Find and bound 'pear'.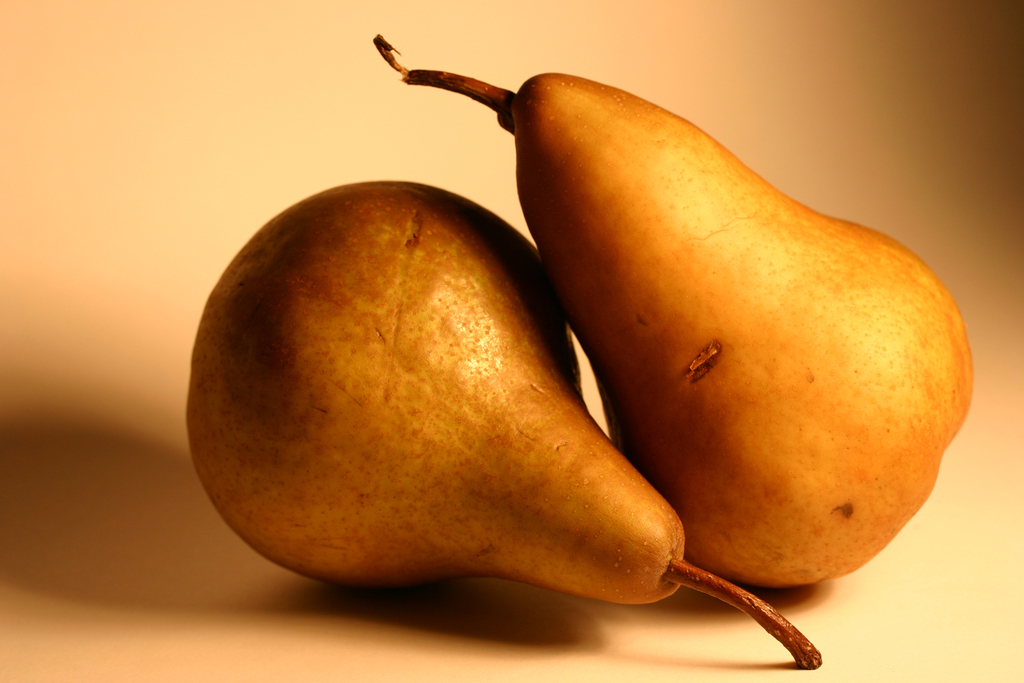
Bound: crop(188, 179, 689, 605).
